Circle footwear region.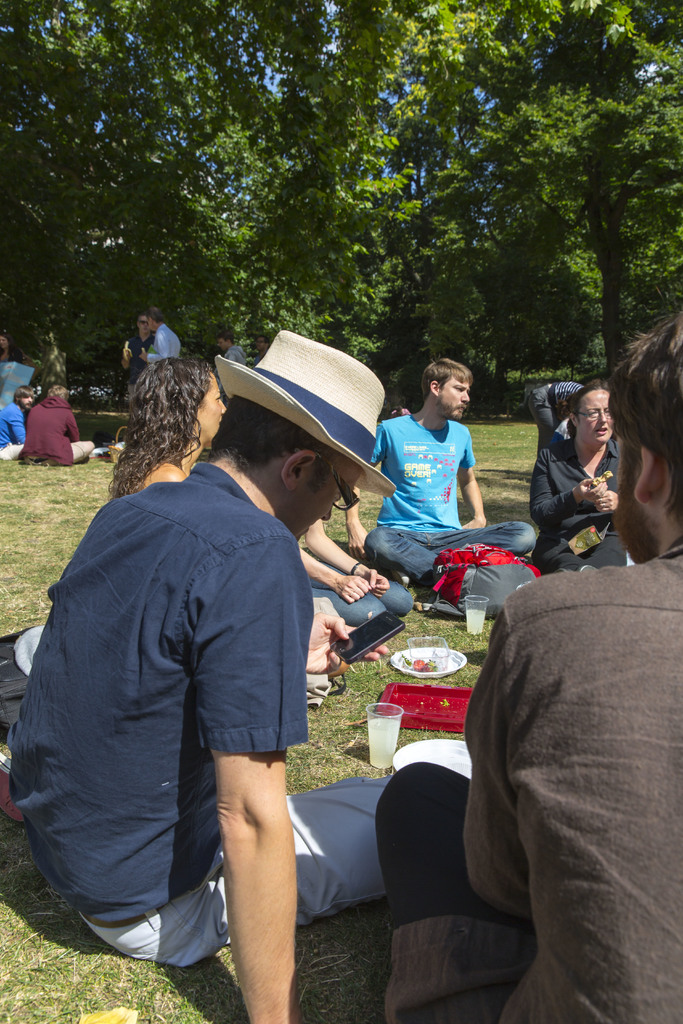
Region: 390/570/411/589.
